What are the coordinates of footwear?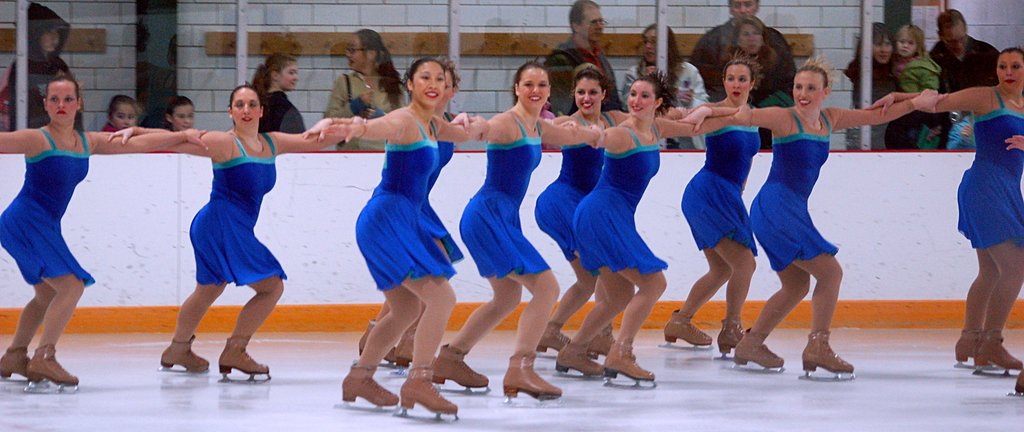
499:350:566:403.
